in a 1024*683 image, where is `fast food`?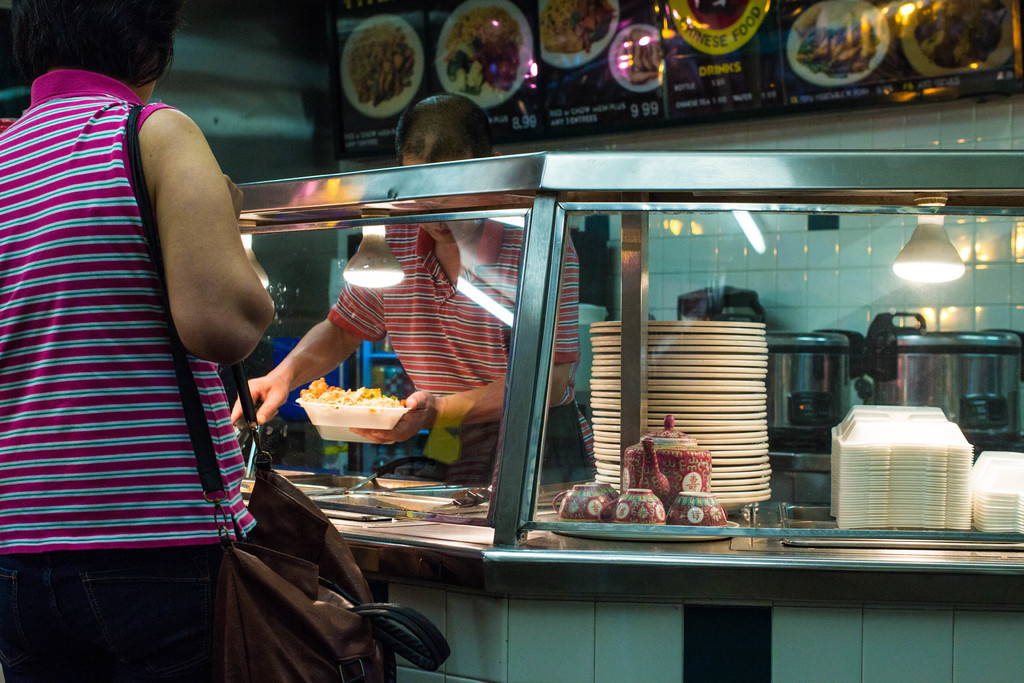
region(916, 5, 1009, 62).
